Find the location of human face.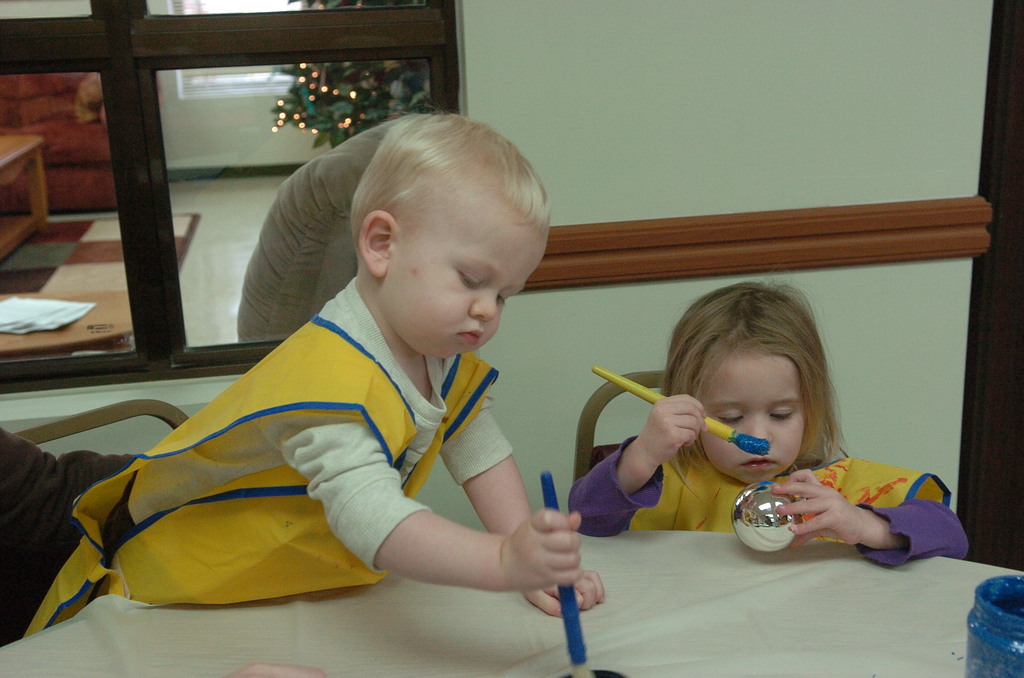
Location: rect(391, 206, 547, 357).
